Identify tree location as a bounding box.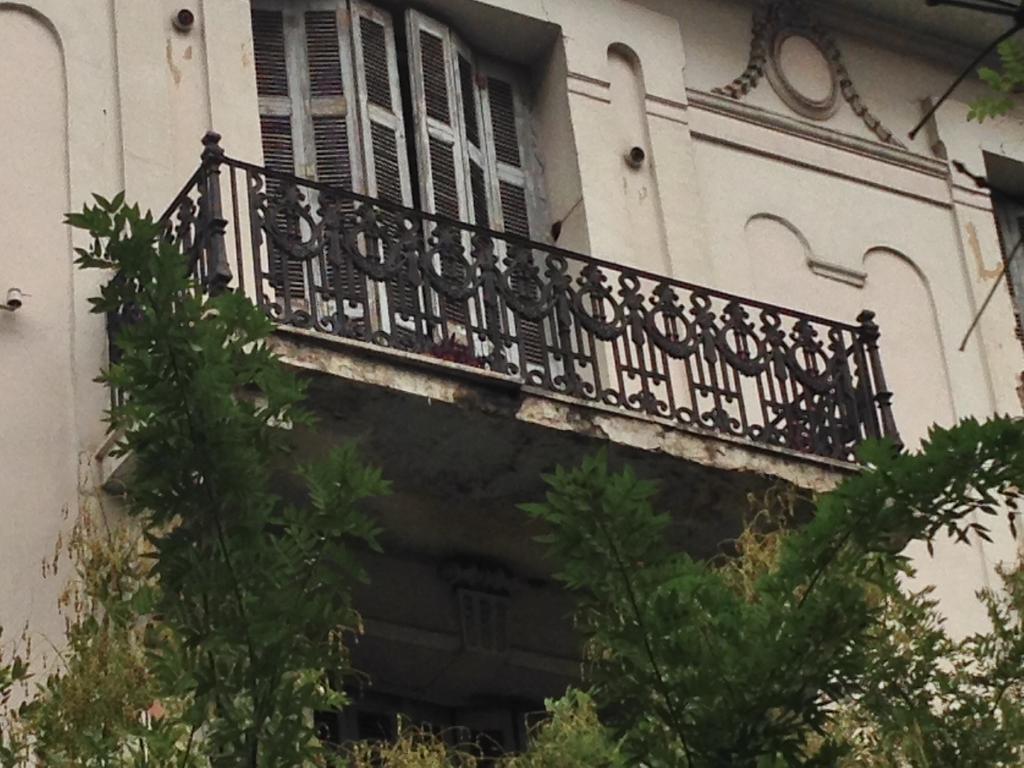
select_region(51, 158, 402, 717).
